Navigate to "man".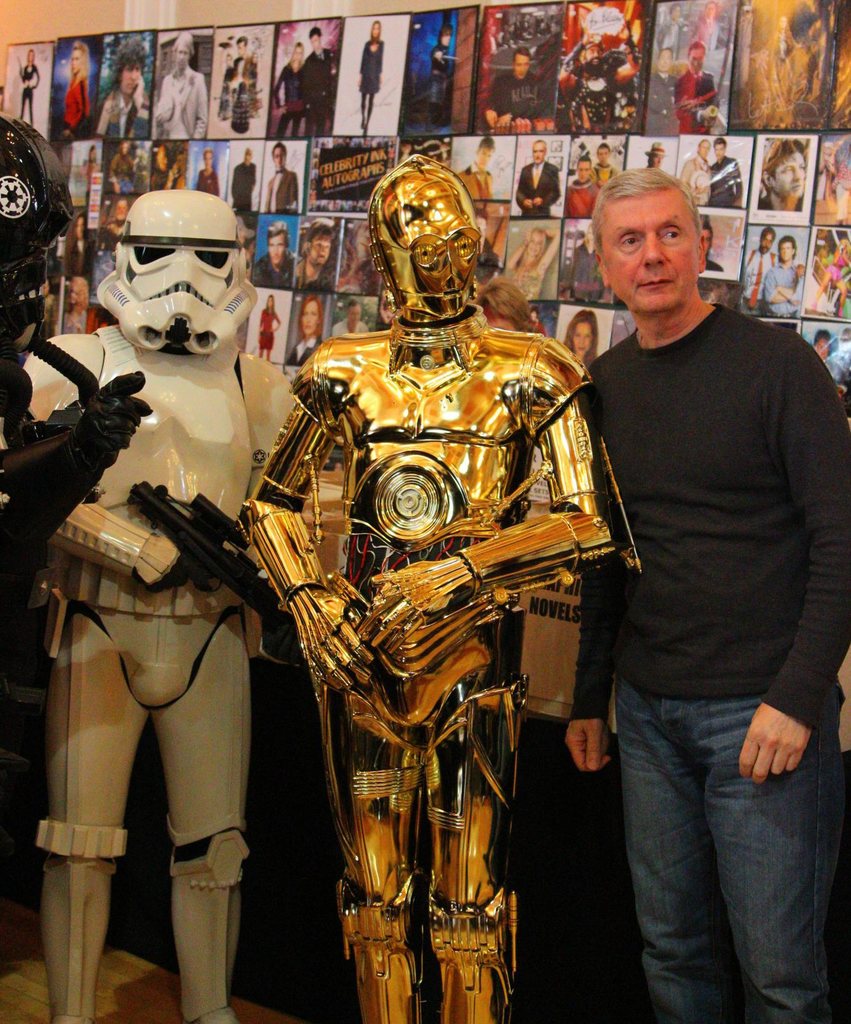
Navigation target: BBox(230, 39, 259, 100).
